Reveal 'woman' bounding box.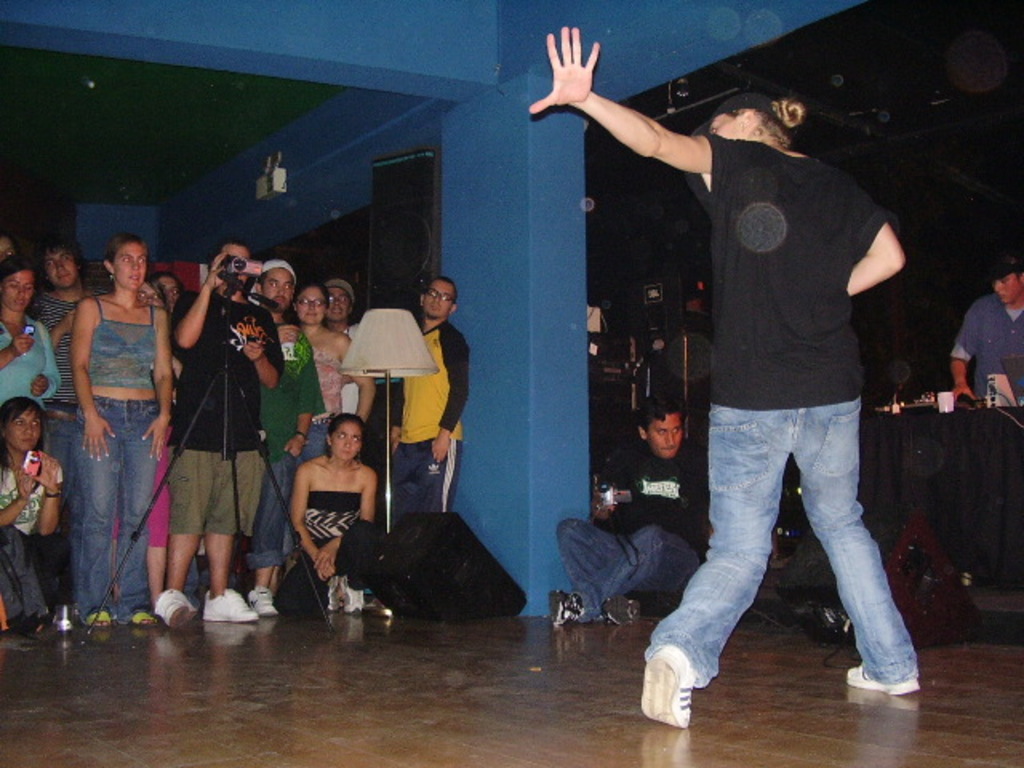
Revealed: 70, 235, 173, 627.
